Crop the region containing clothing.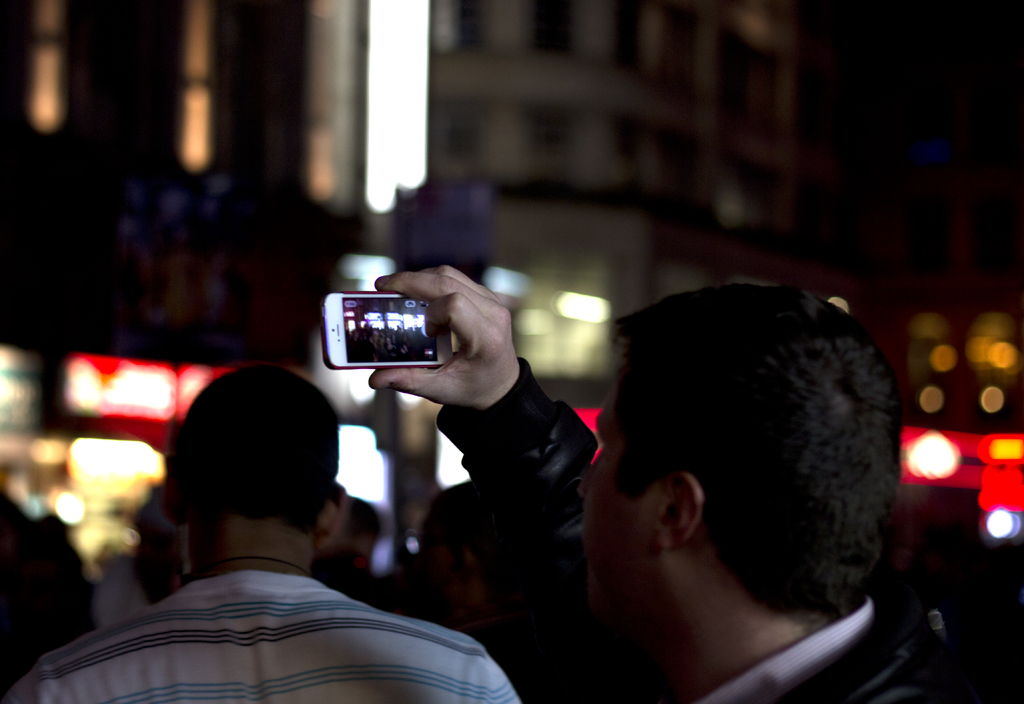
Crop region: {"x1": 2, "y1": 568, "x2": 527, "y2": 703}.
